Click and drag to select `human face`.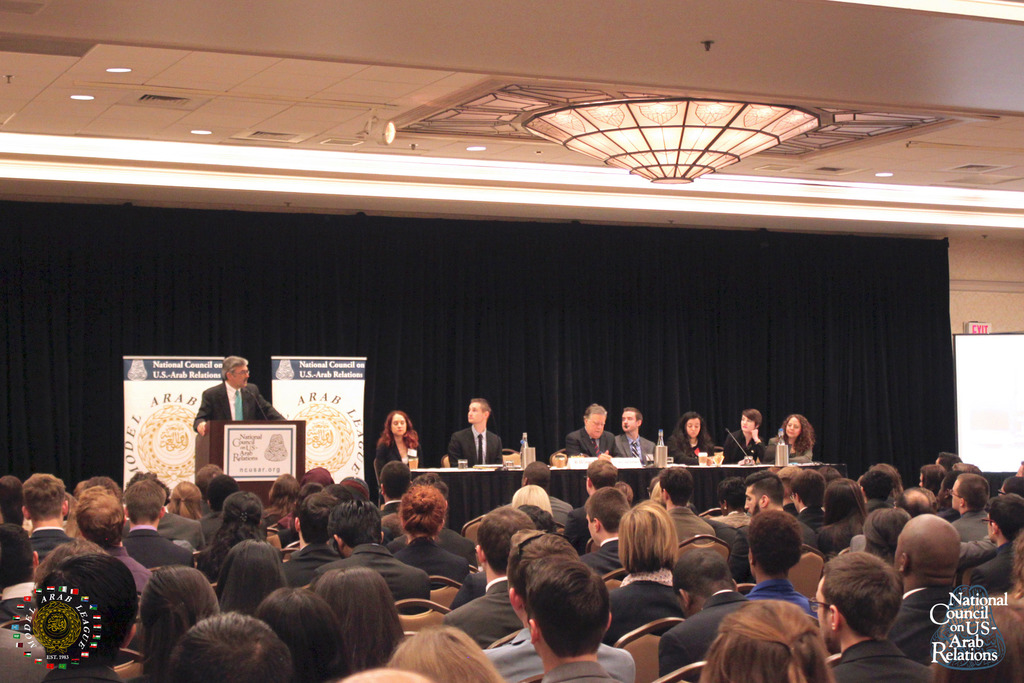
Selection: [784, 411, 797, 441].
